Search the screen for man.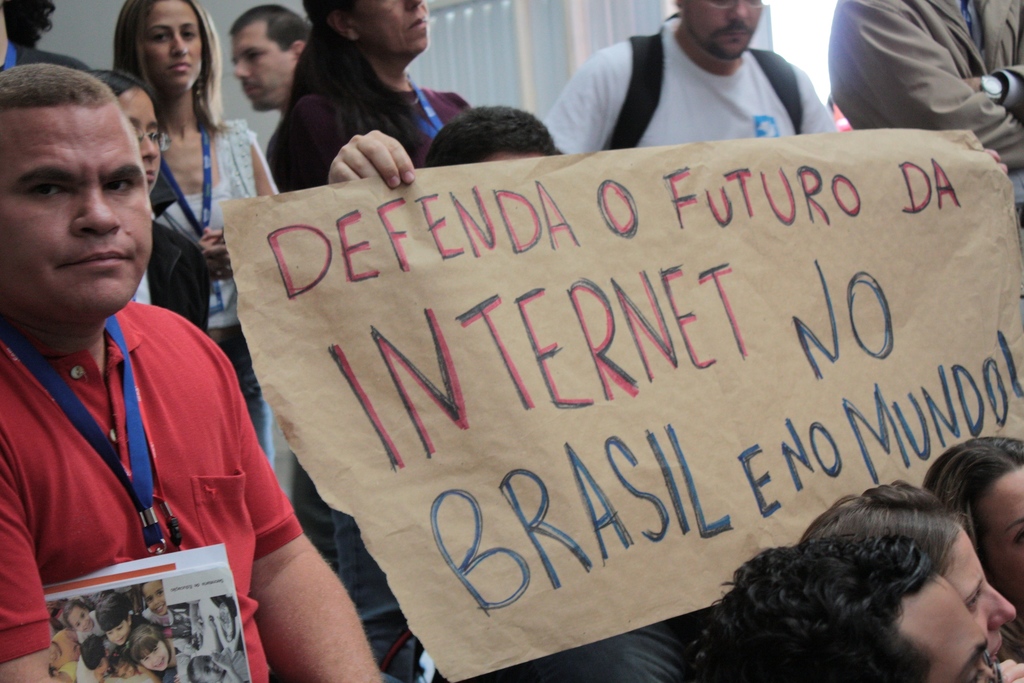
Found at select_region(543, 0, 845, 156).
